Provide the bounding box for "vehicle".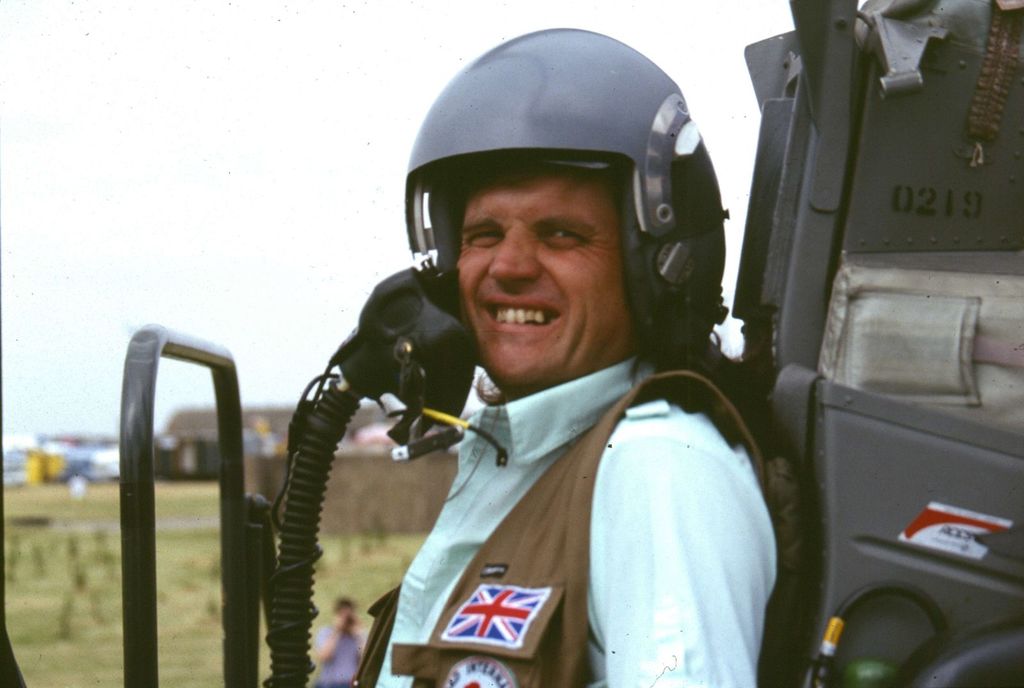
x1=120 y1=0 x2=1023 y2=687.
